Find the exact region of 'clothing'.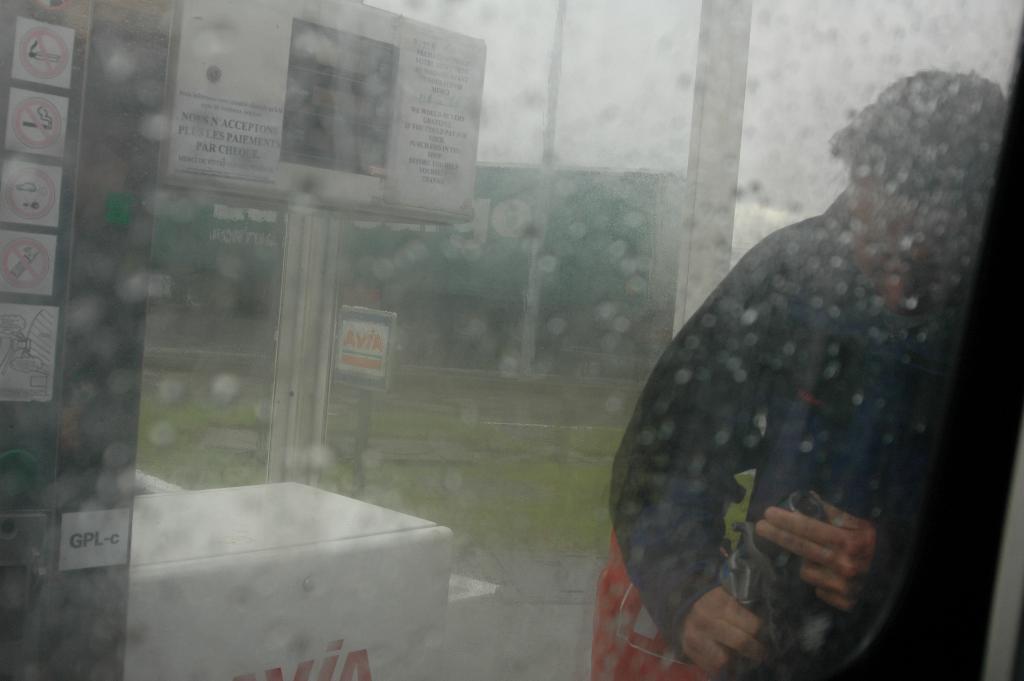
Exact region: x1=616, y1=128, x2=1001, y2=666.
